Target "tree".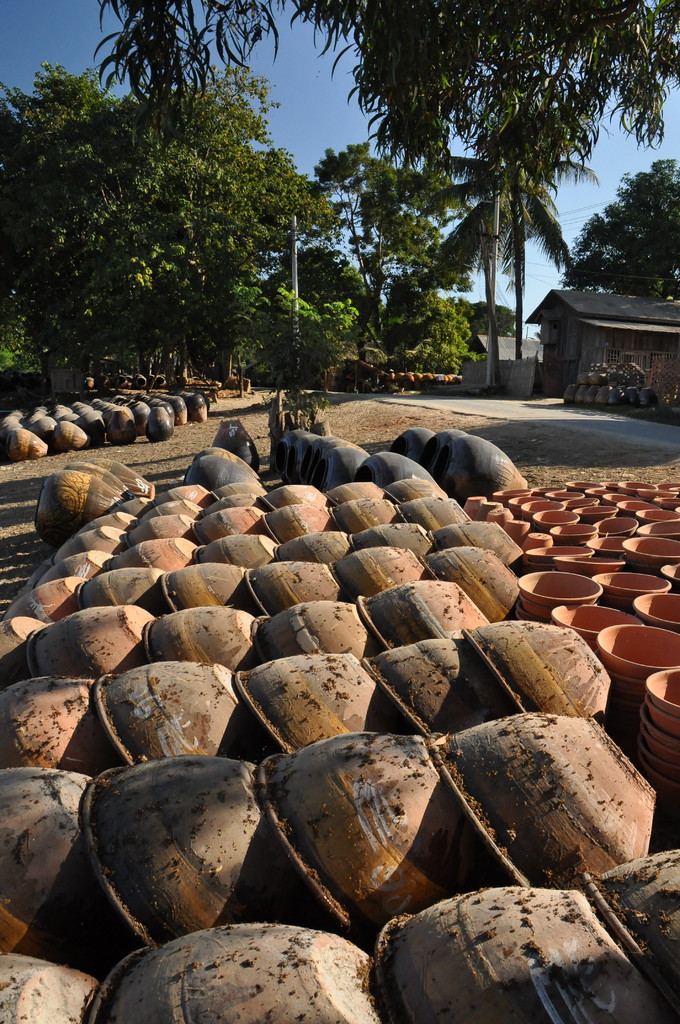
Target region: bbox=[0, 63, 120, 402].
